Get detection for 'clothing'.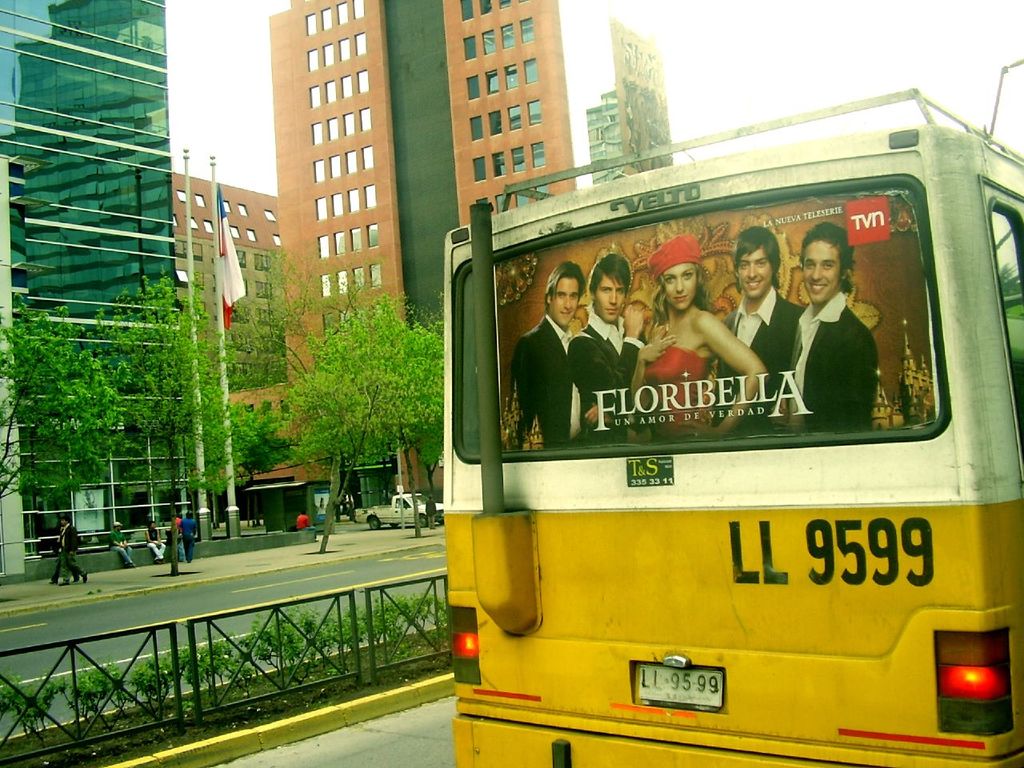
Detection: select_region(142, 514, 165, 550).
